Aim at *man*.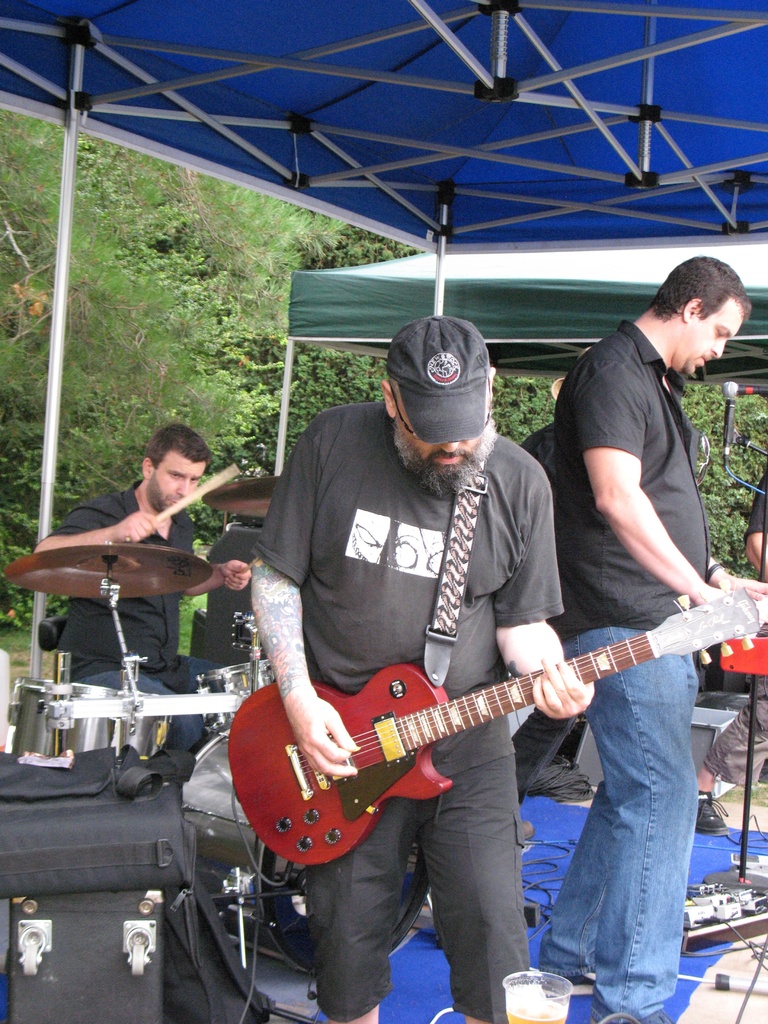
Aimed at rect(230, 371, 702, 1023).
